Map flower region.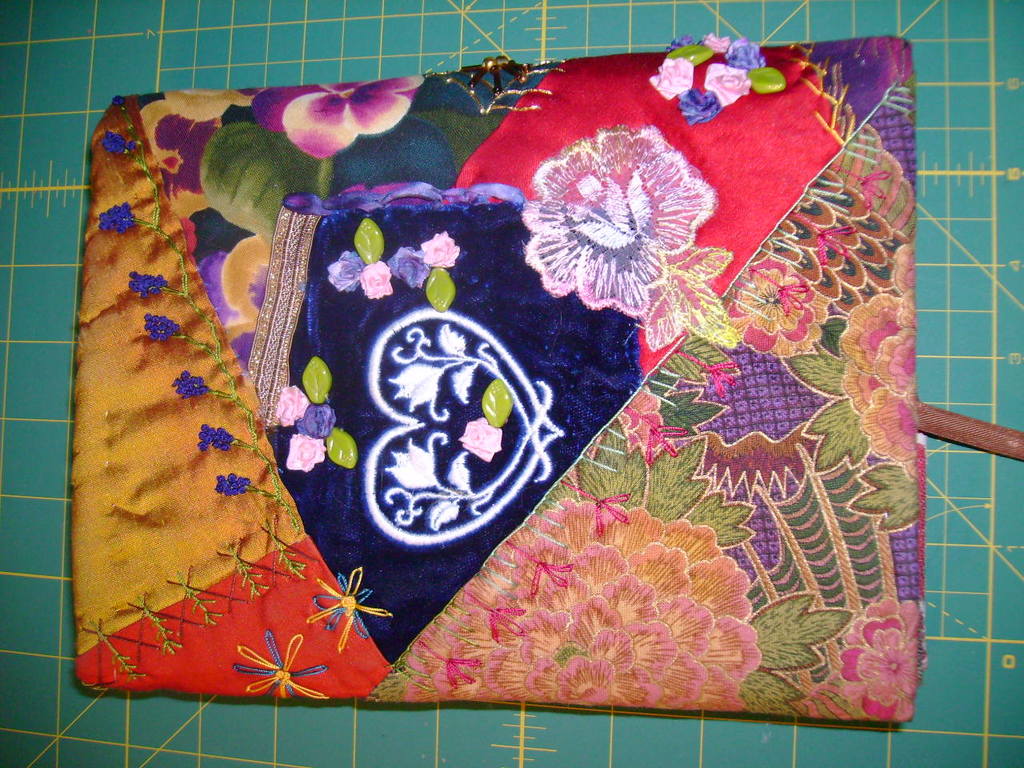
Mapped to {"x1": 144, "y1": 314, "x2": 180, "y2": 342}.
